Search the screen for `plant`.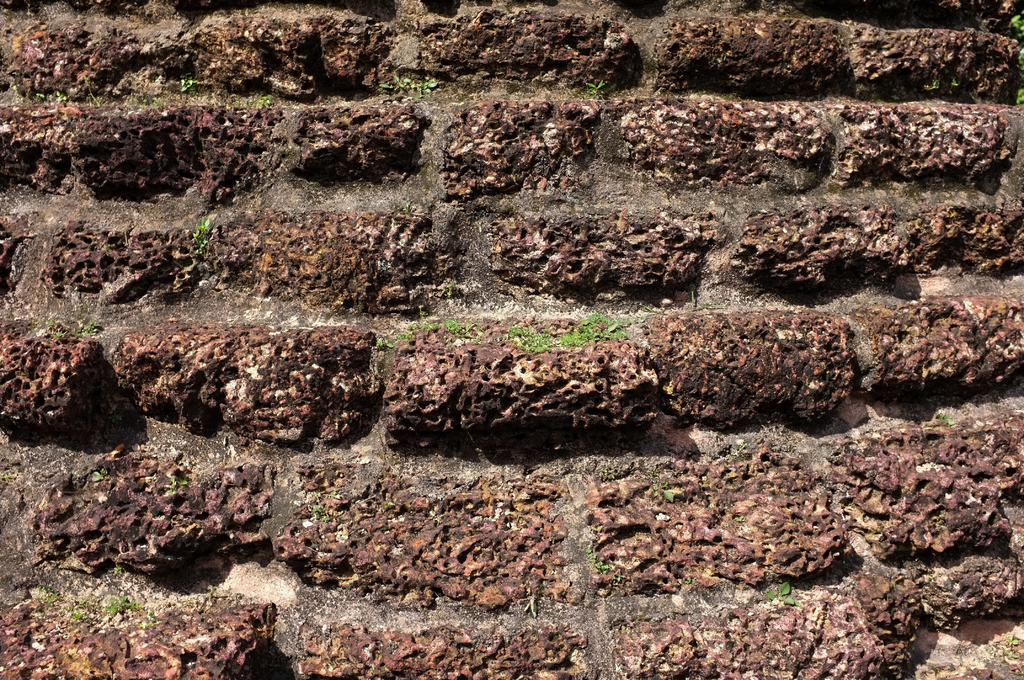
Found at [x1=69, y1=610, x2=83, y2=621].
